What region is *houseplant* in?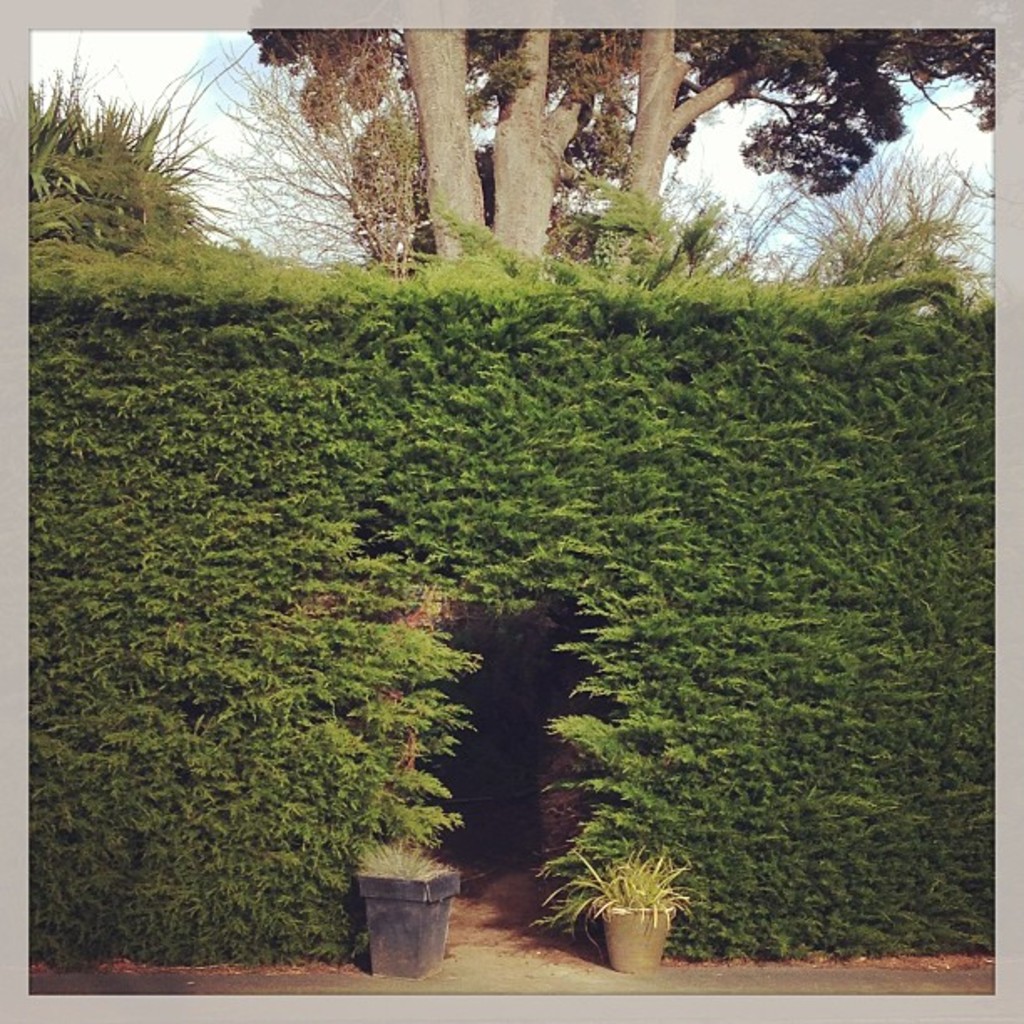
(361,817,462,997).
